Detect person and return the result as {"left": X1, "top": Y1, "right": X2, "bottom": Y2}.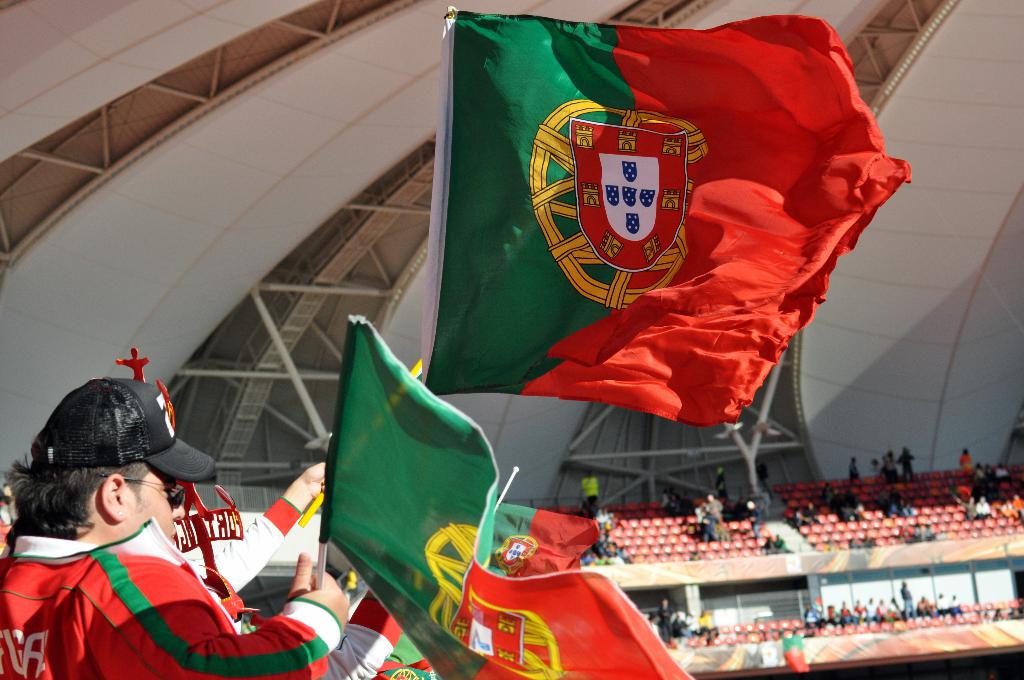
{"left": 863, "top": 597, "right": 886, "bottom": 629}.
